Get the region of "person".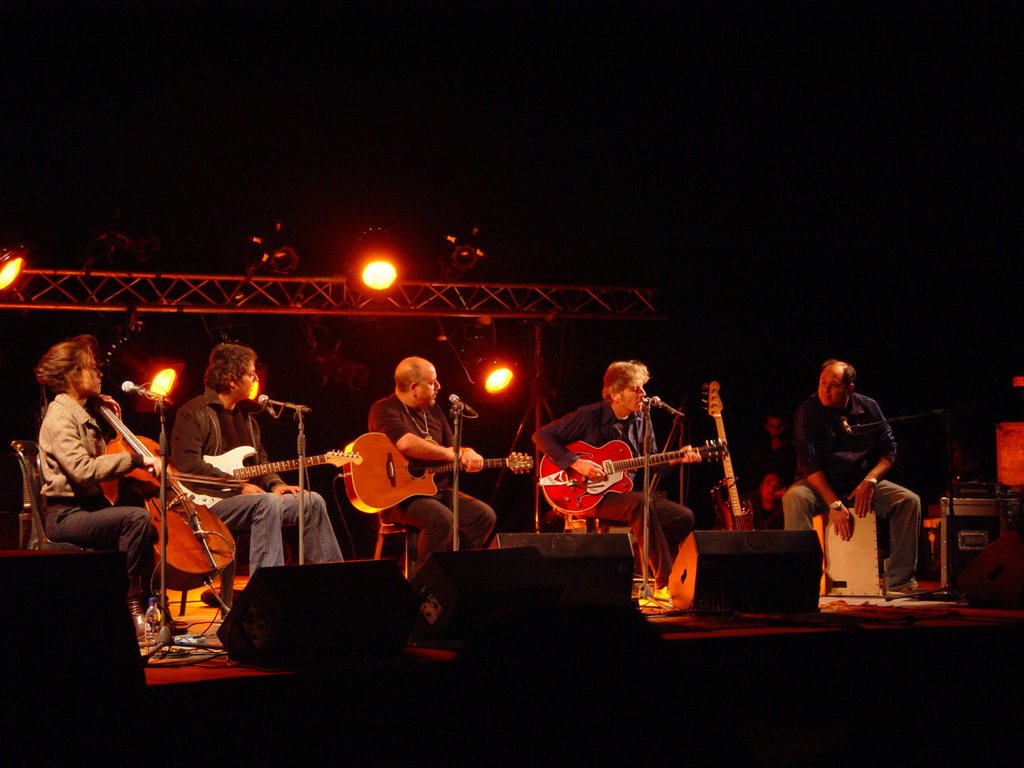
bbox(766, 409, 792, 480).
